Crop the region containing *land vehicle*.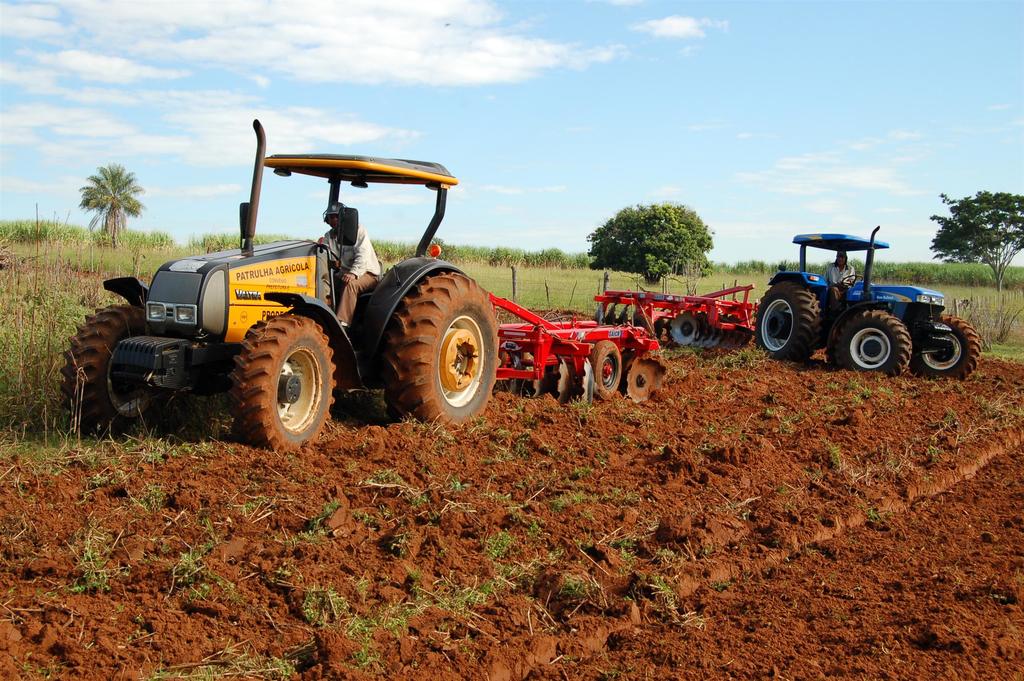
Crop region: bbox=(767, 236, 977, 389).
